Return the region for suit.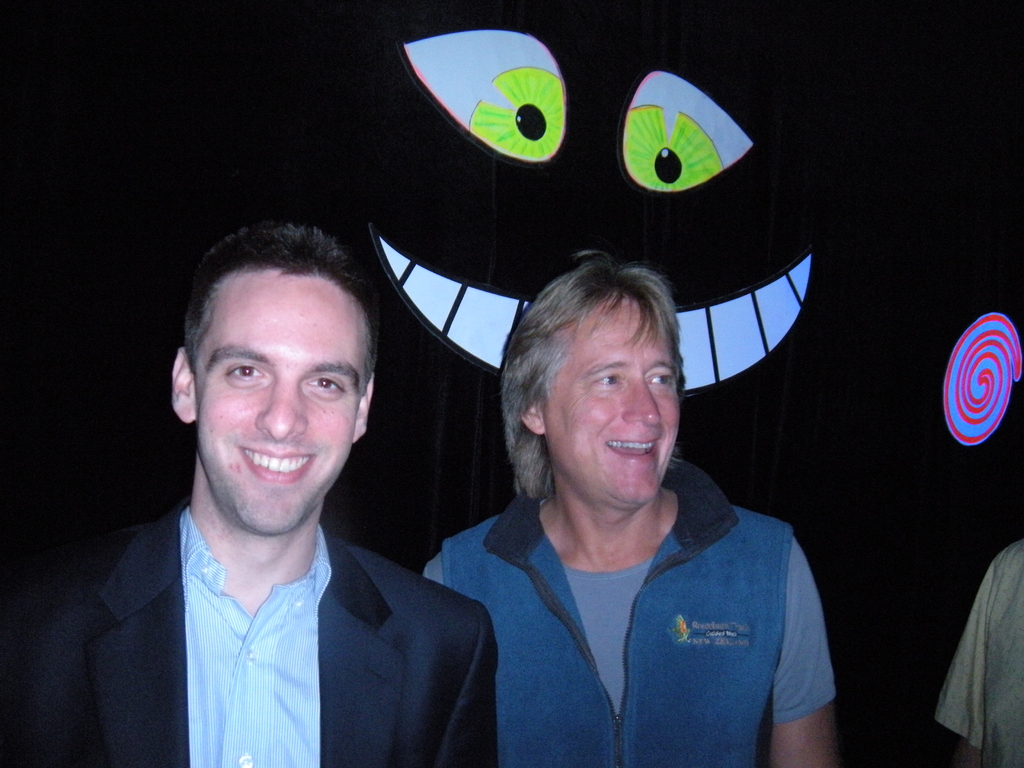
{"left": 0, "top": 502, "right": 499, "bottom": 767}.
